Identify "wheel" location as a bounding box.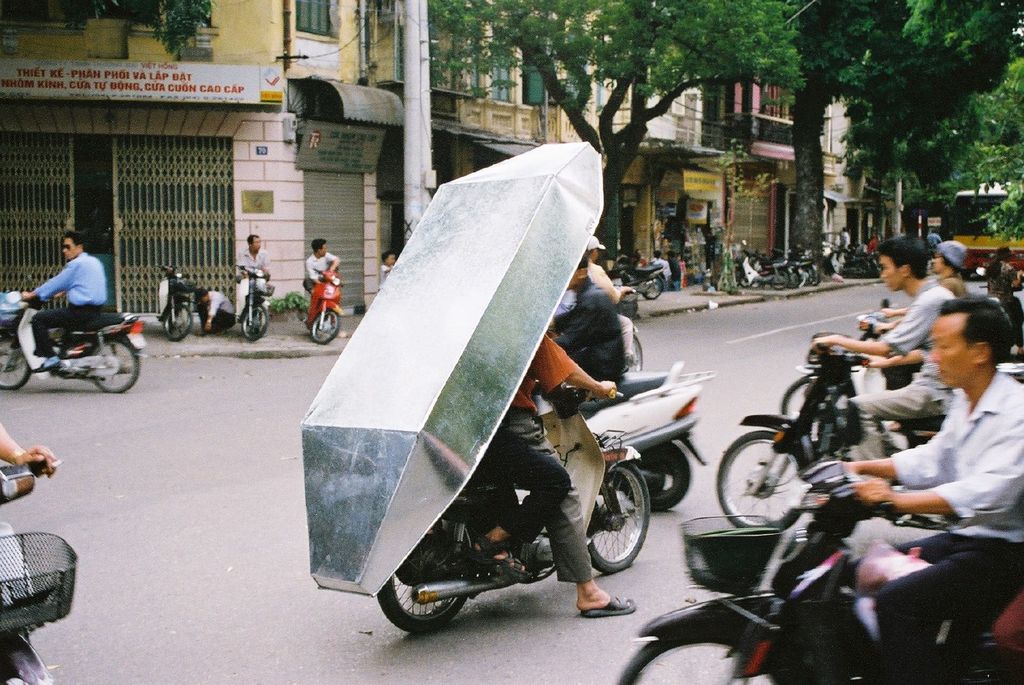
[714, 429, 814, 531].
